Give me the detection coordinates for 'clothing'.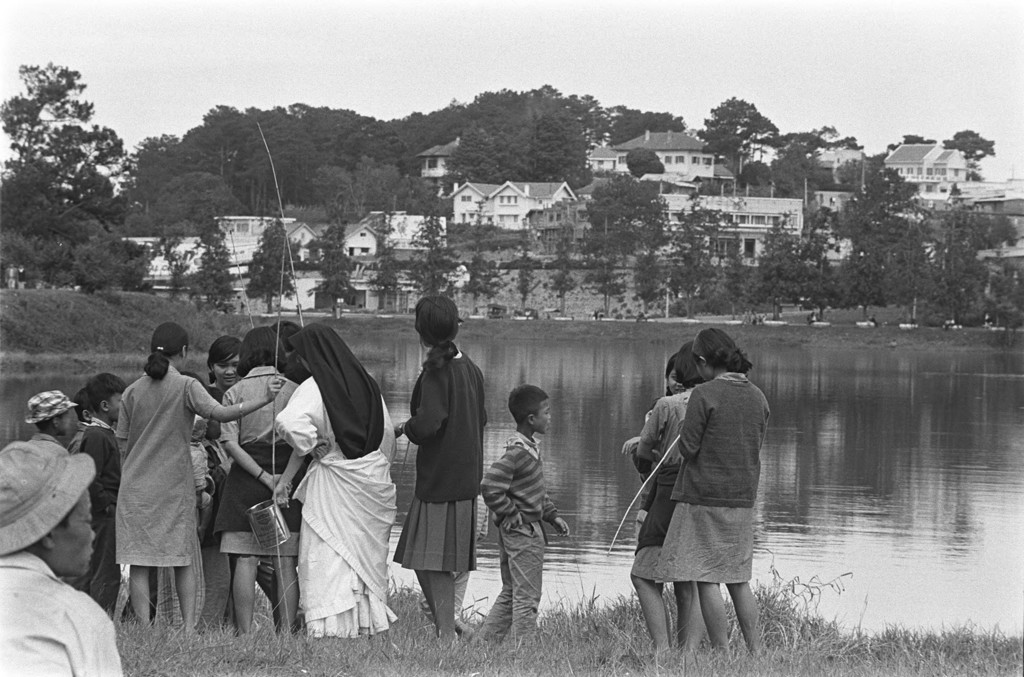
BBox(630, 384, 693, 569).
